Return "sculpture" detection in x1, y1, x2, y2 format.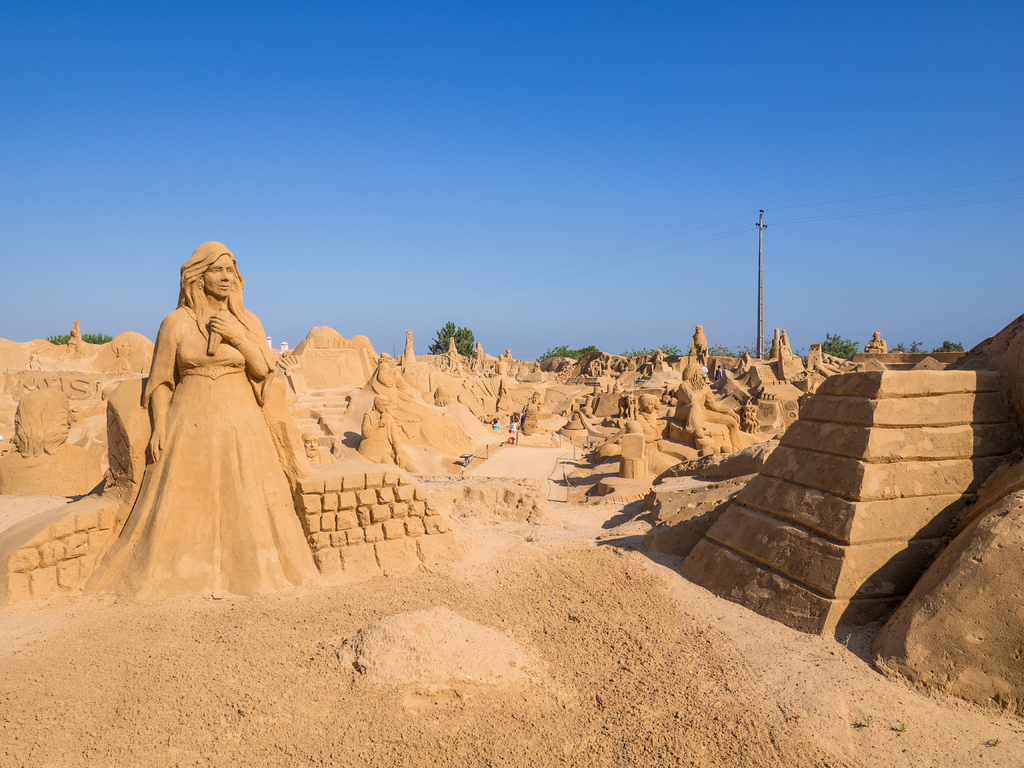
439, 355, 452, 368.
